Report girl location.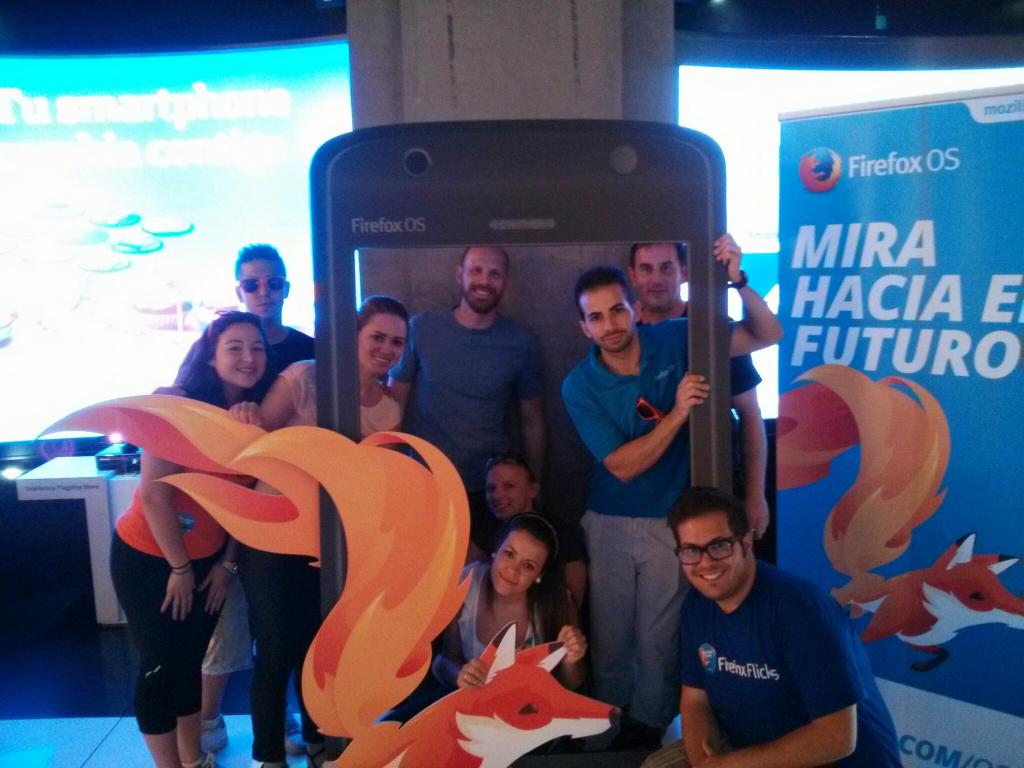
Report: <box>429,505,582,694</box>.
